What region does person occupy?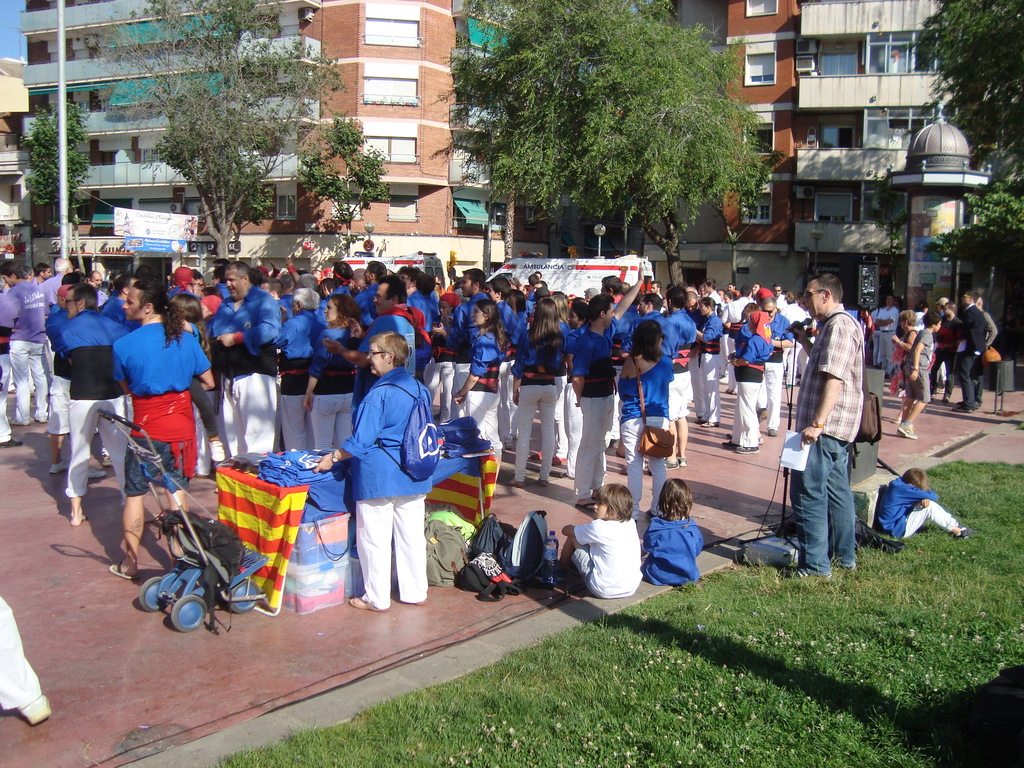
BBox(558, 483, 644, 602).
